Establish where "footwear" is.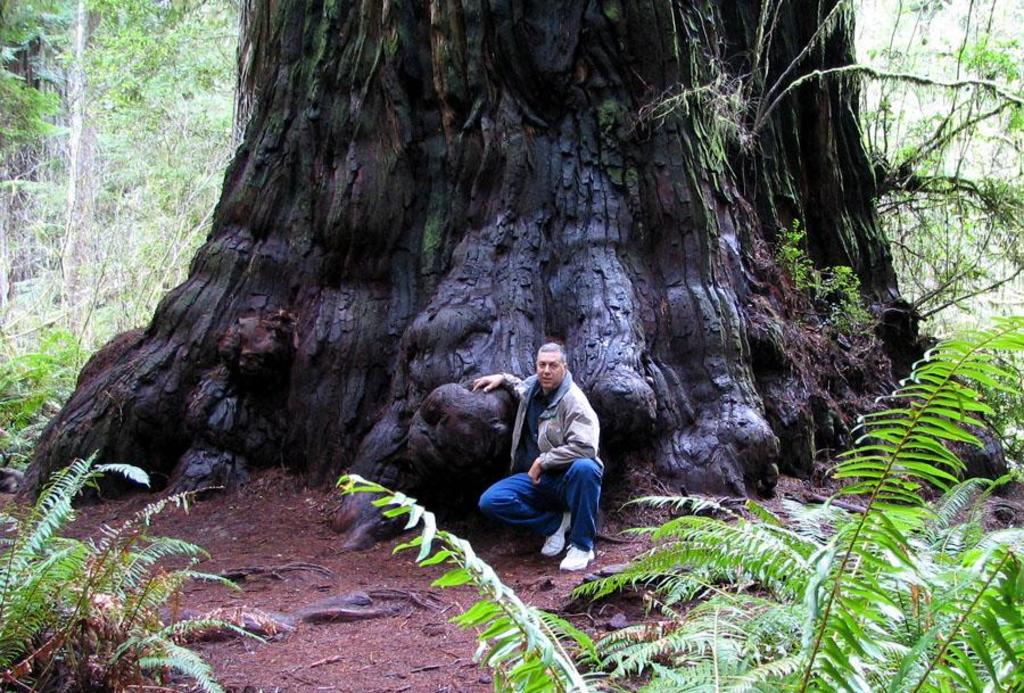
Established at region(542, 511, 571, 558).
